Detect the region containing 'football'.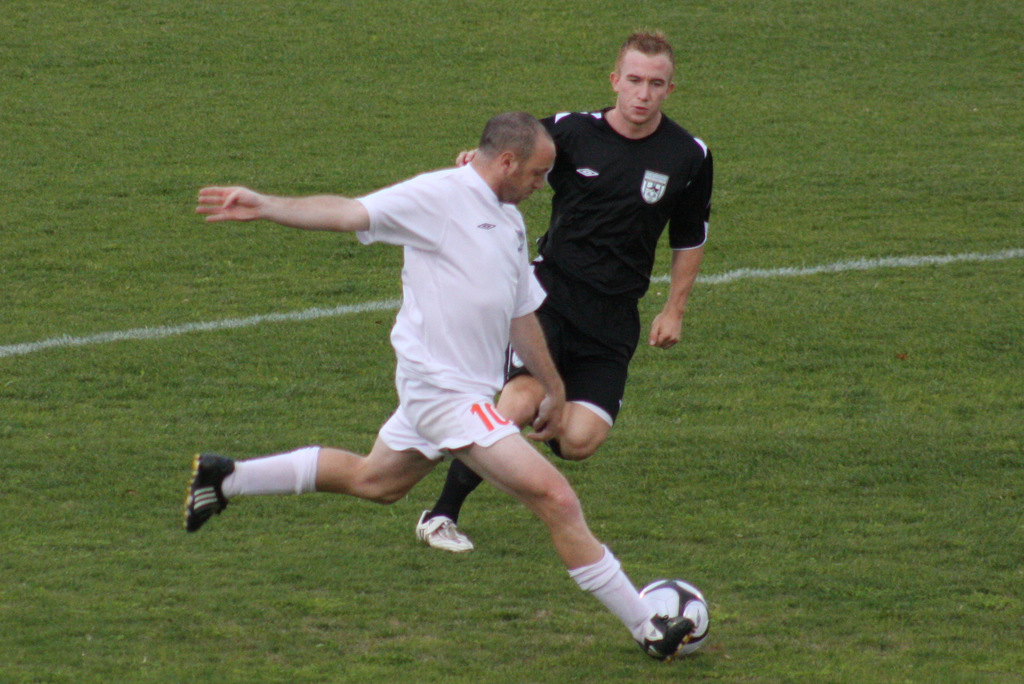
632, 576, 711, 657.
